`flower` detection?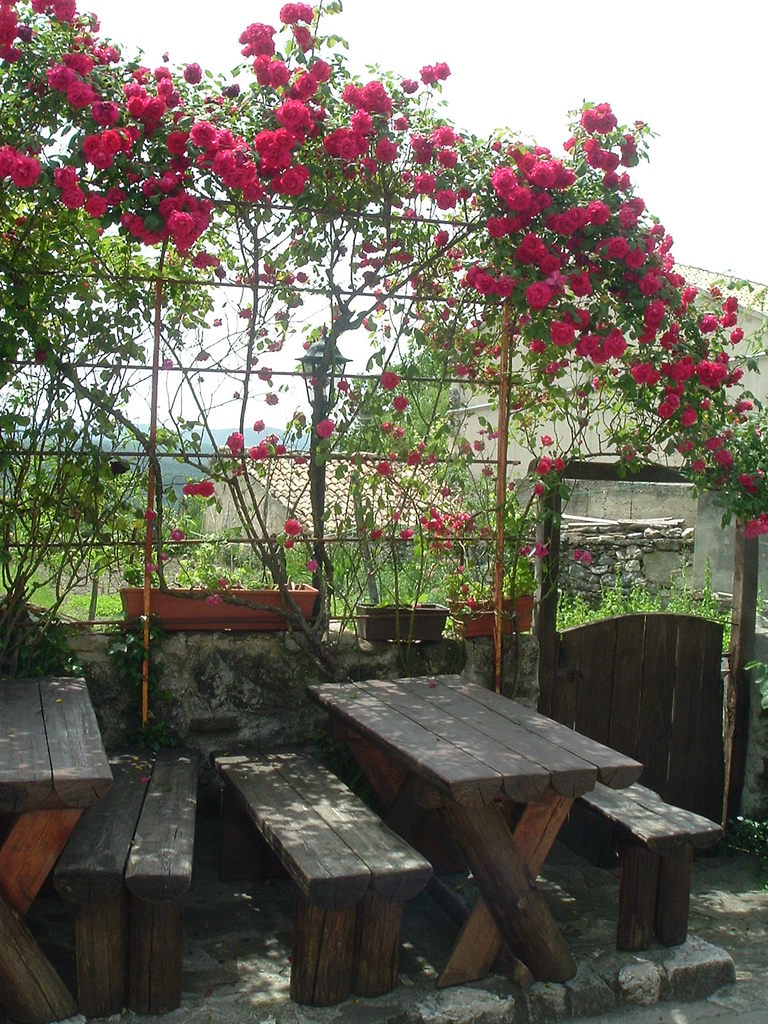
bbox(375, 461, 396, 477)
